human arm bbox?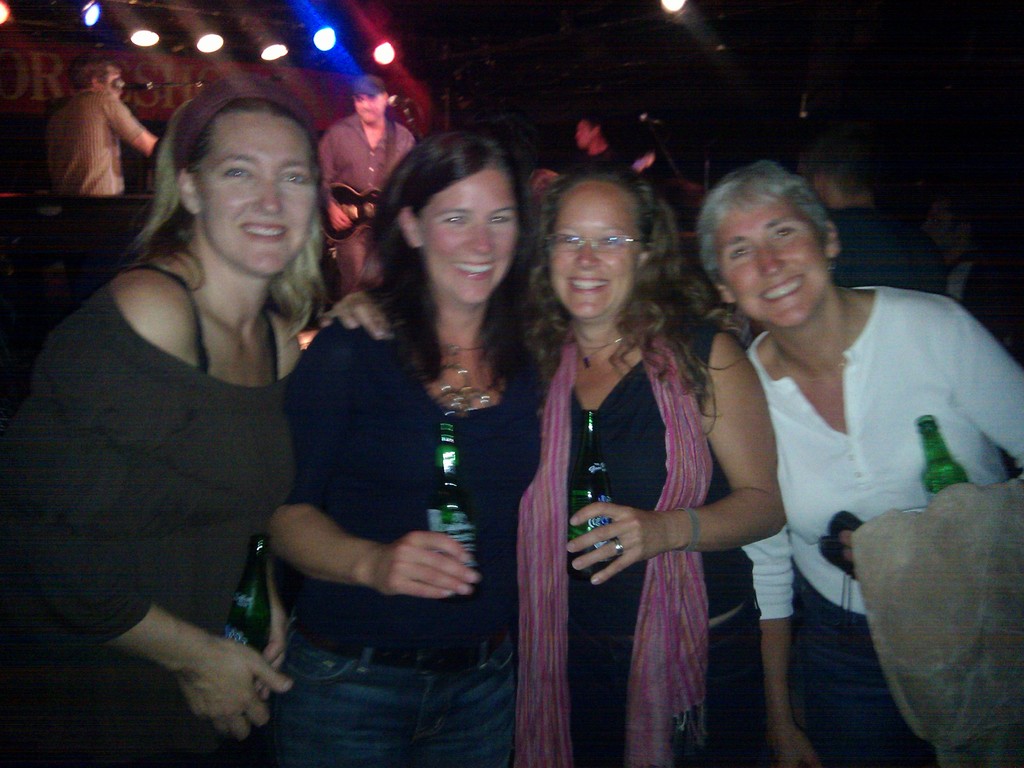
739,345,824,767
